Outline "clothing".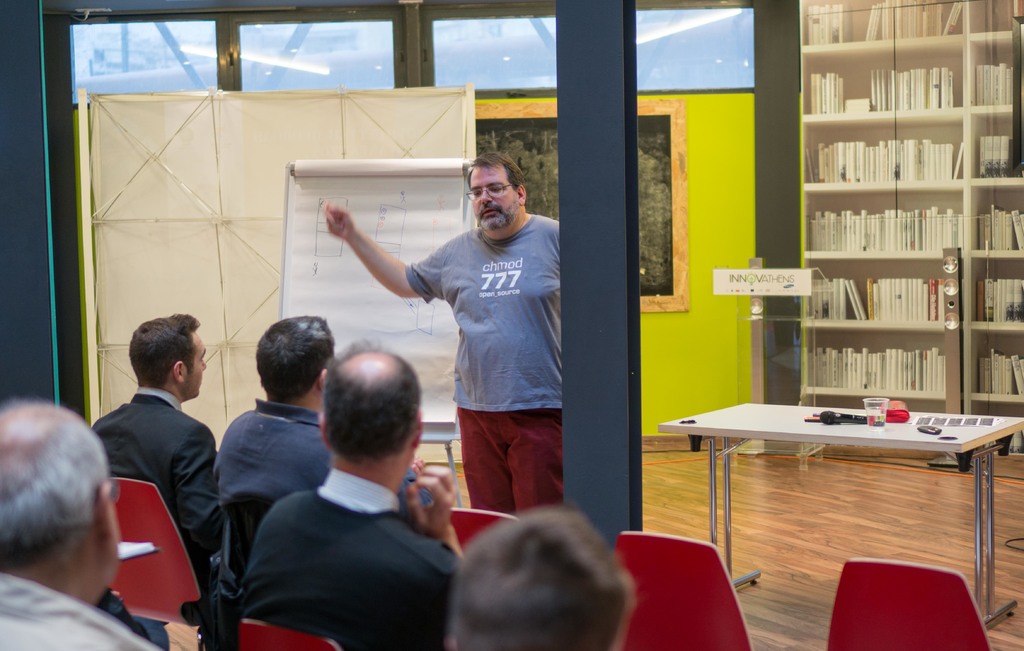
Outline: 212, 395, 438, 620.
